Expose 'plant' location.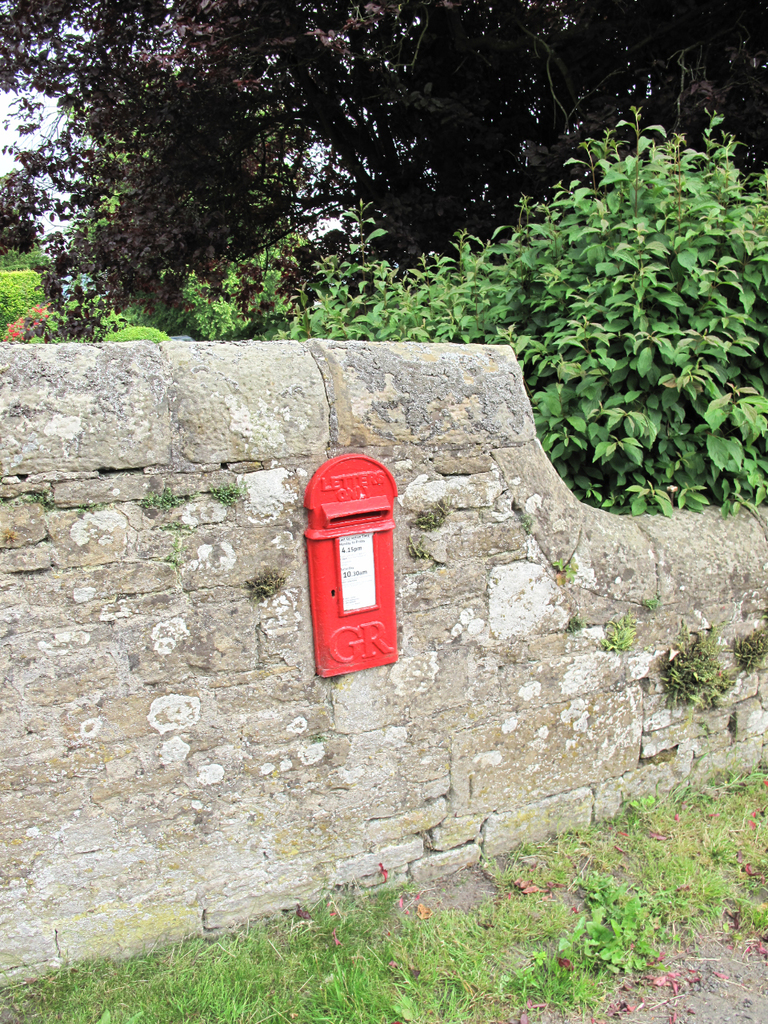
Exposed at [0,524,19,543].
